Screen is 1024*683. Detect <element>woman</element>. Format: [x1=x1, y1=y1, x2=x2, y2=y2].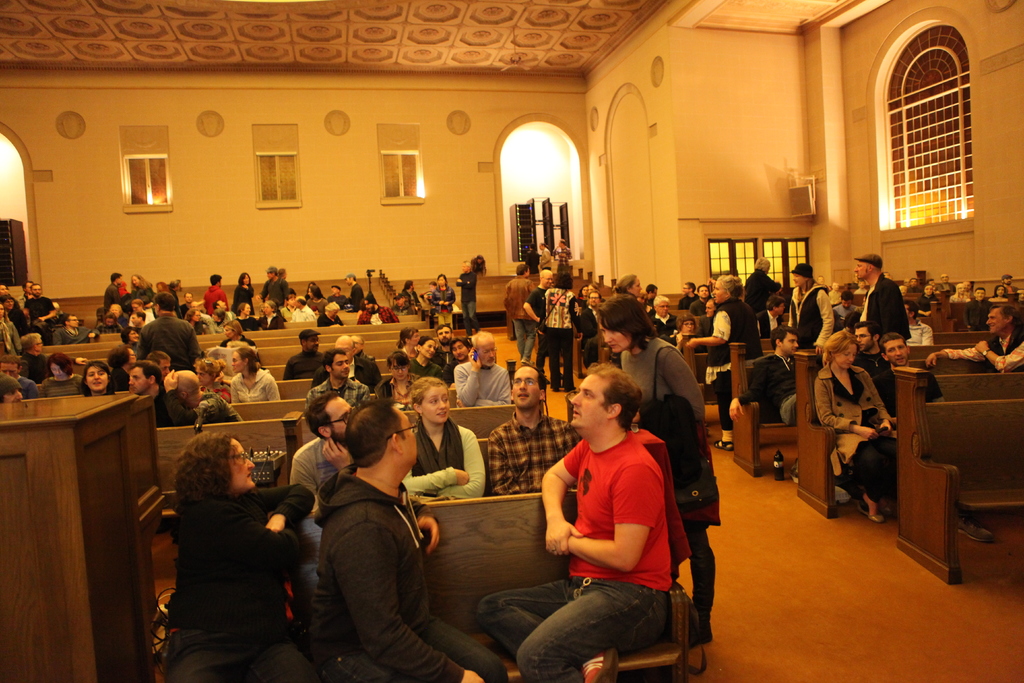
[x1=79, y1=359, x2=119, y2=398].
